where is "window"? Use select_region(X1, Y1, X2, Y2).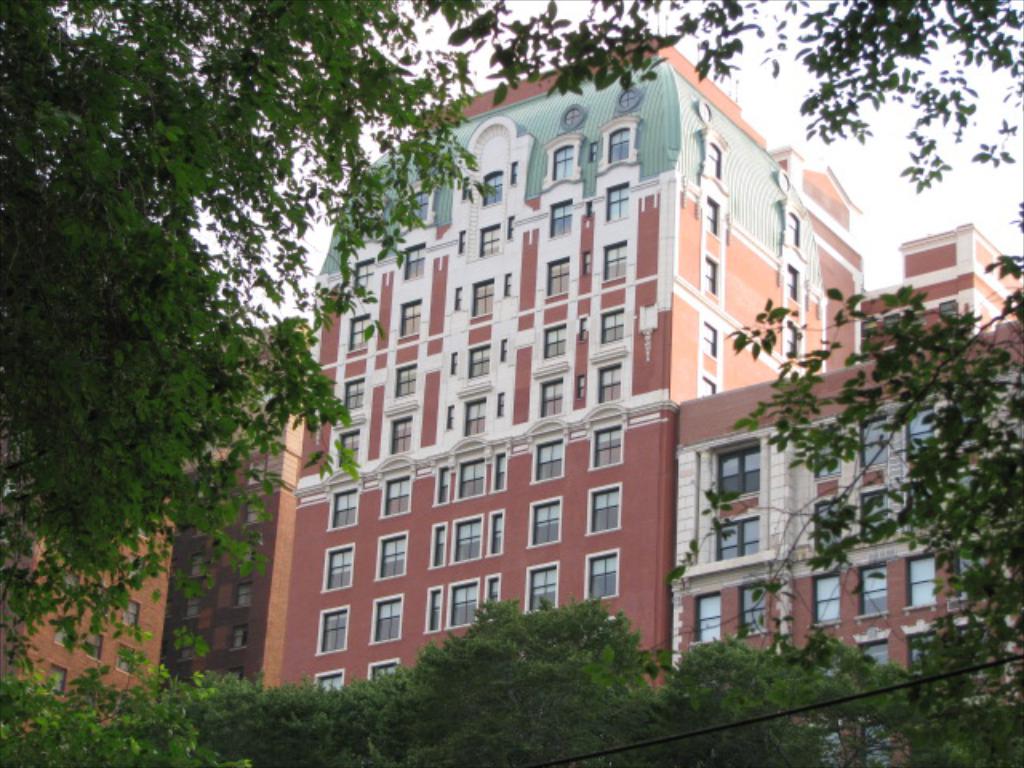
select_region(334, 432, 358, 456).
